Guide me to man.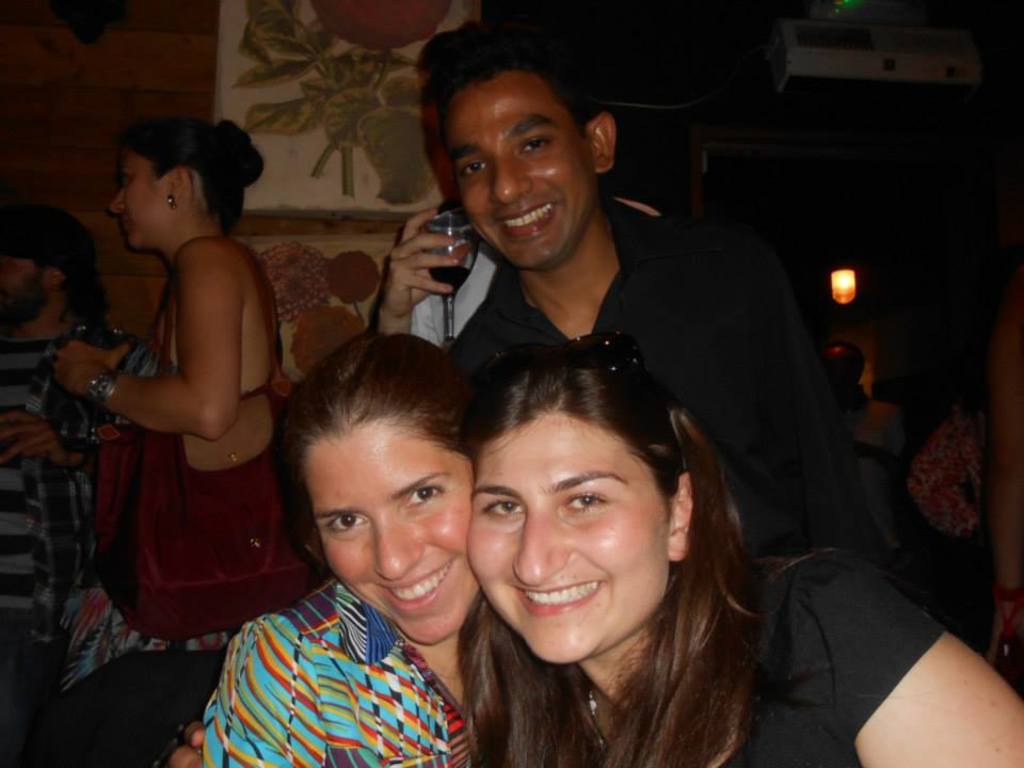
Guidance: x1=0, y1=206, x2=183, y2=767.
